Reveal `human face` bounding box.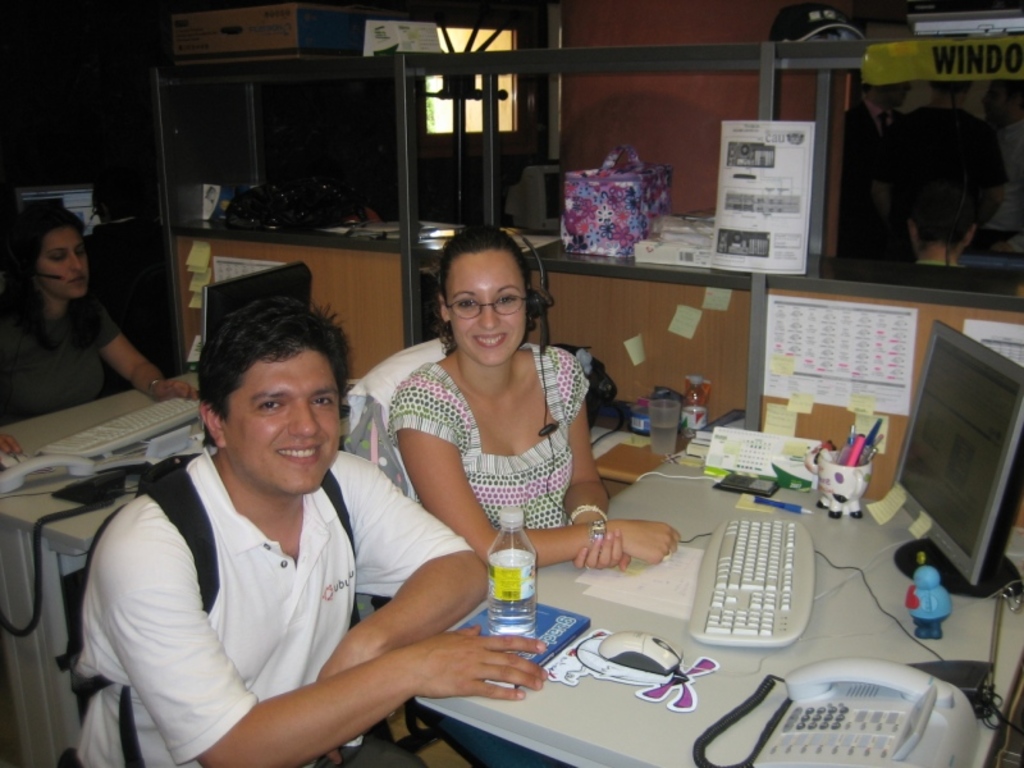
Revealed: 38/221/88/293.
